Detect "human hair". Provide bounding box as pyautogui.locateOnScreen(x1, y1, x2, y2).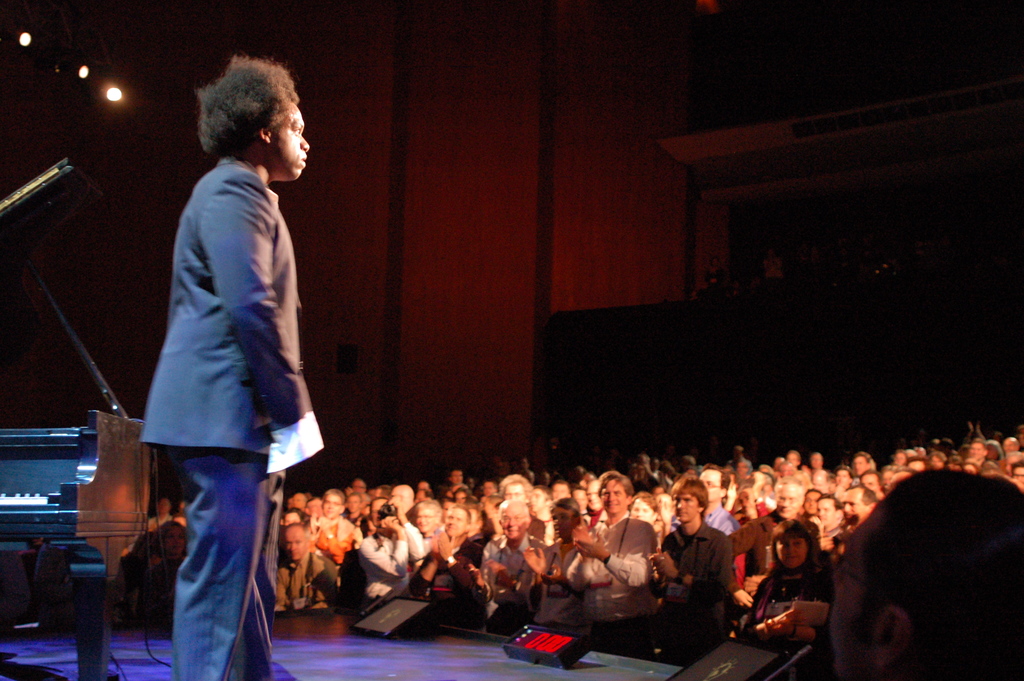
pyautogui.locateOnScreen(552, 495, 580, 519).
